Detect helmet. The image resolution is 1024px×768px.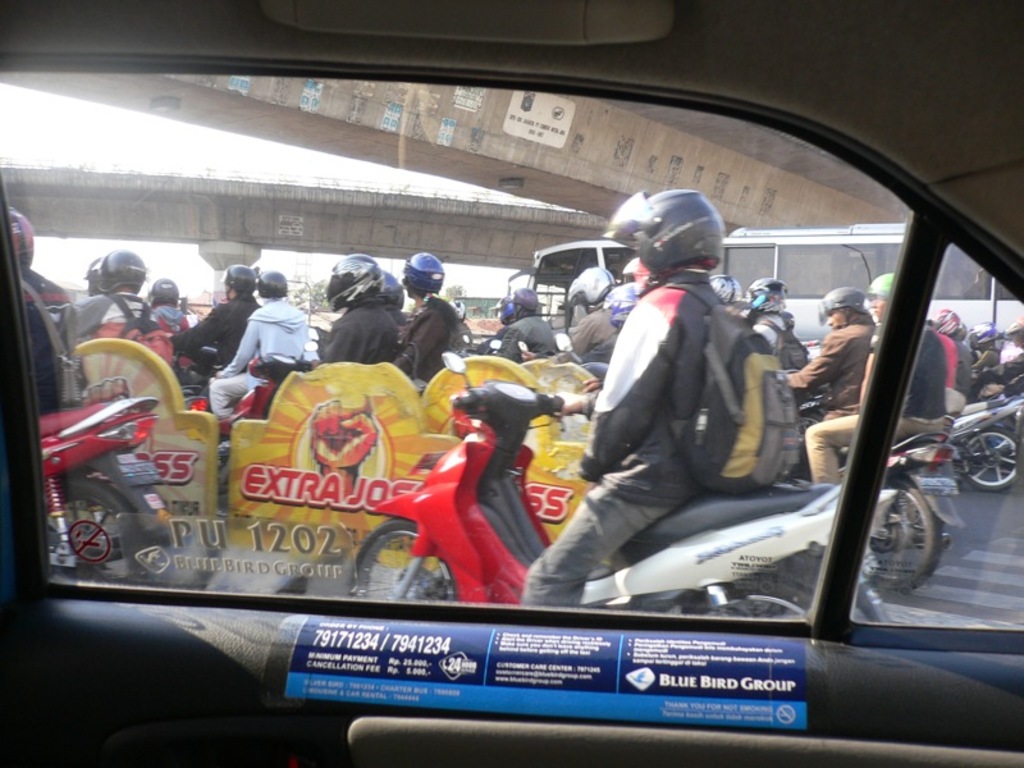
<box>512,287,536,314</box>.
